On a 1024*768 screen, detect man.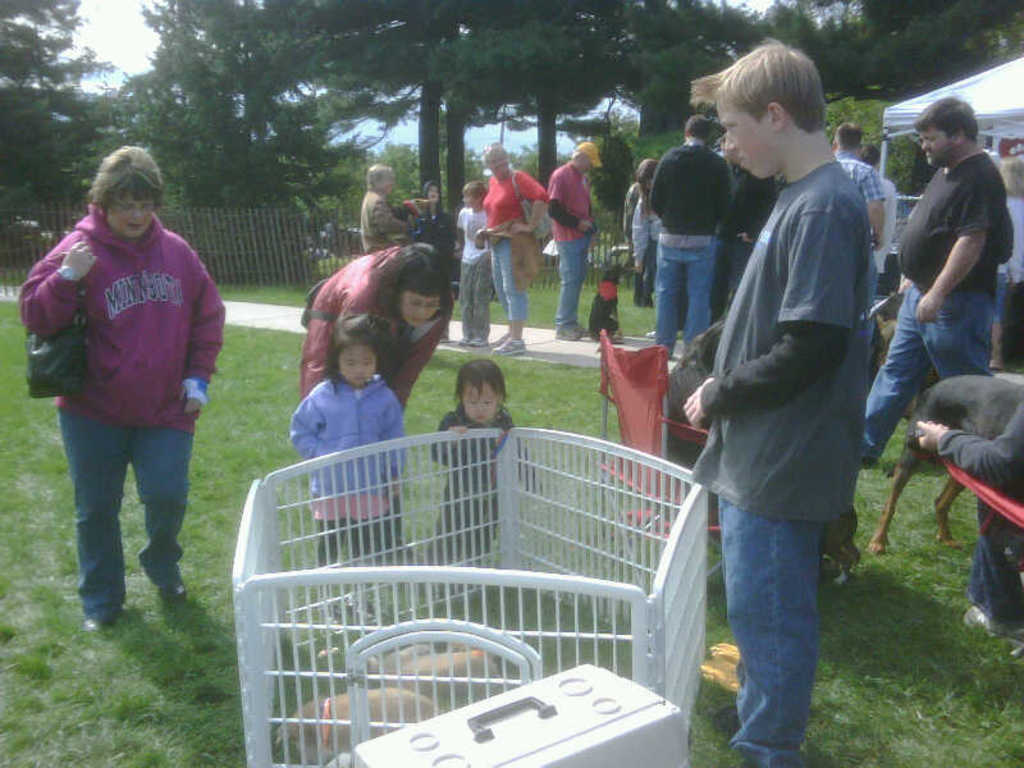
BBox(541, 138, 607, 346).
